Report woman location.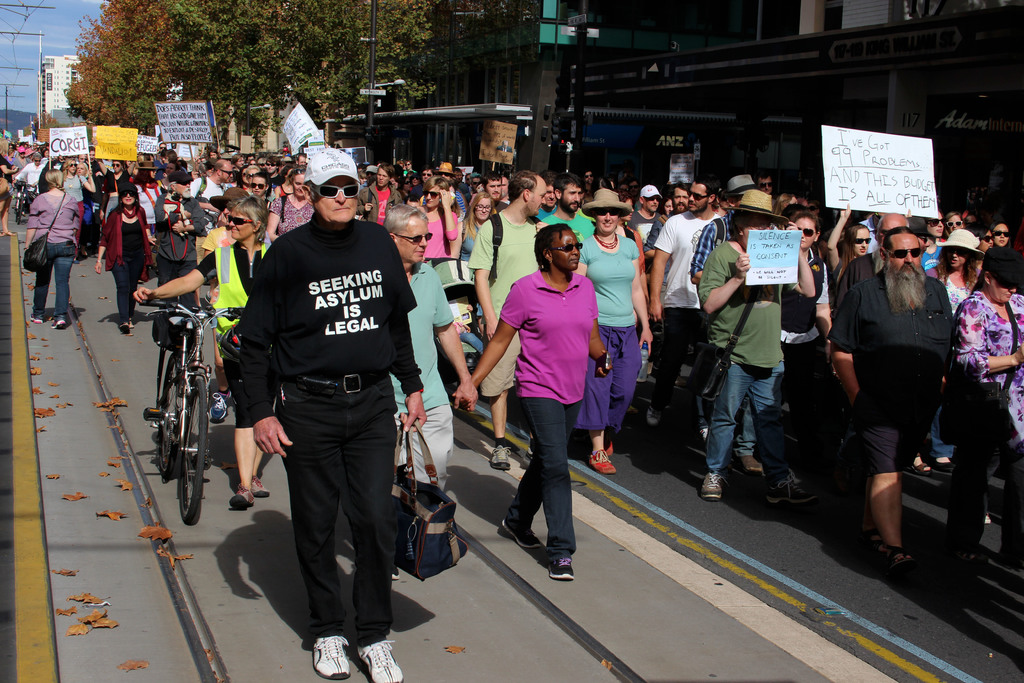
Report: (266, 168, 312, 239).
